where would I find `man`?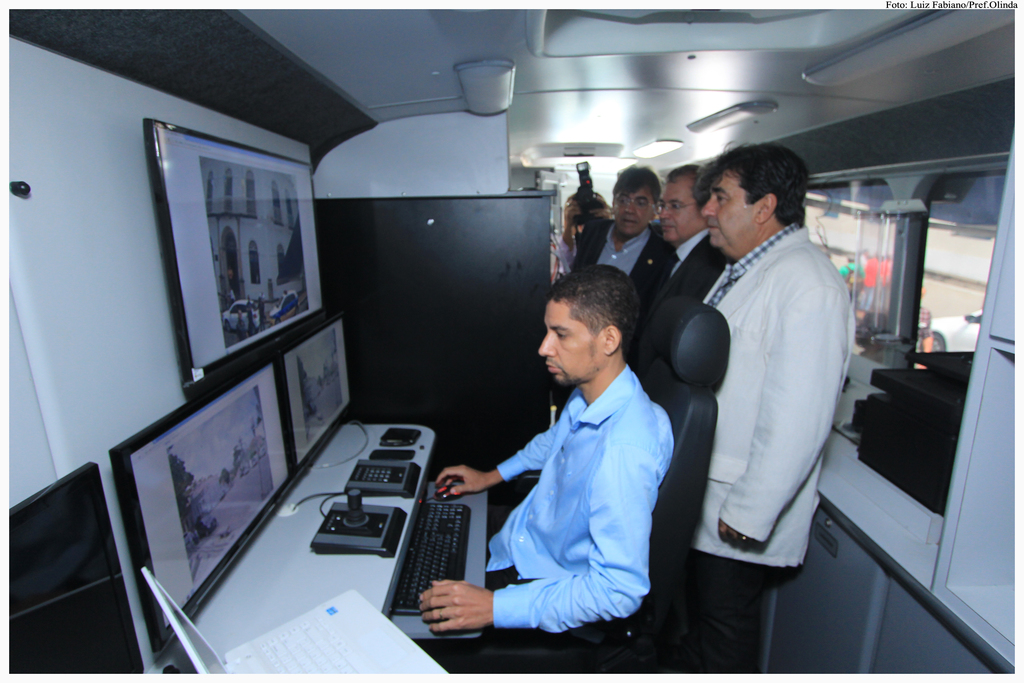
At pyautogui.locateOnScreen(255, 294, 266, 331).
